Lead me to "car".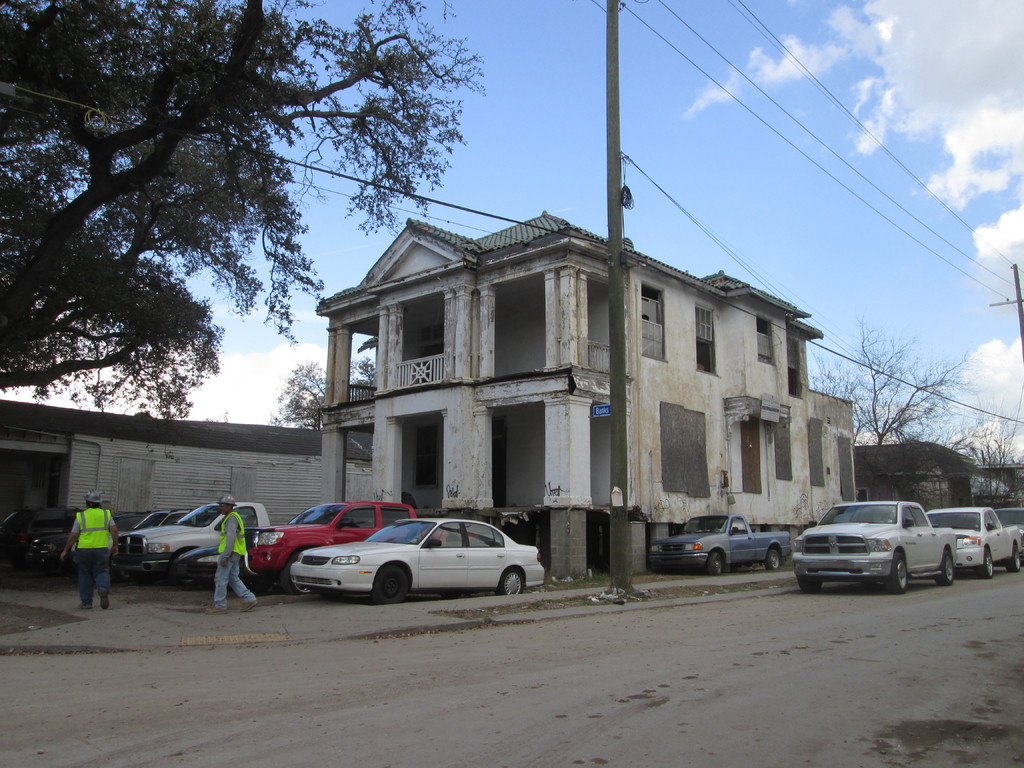
Lead to 268,514,547,607.
